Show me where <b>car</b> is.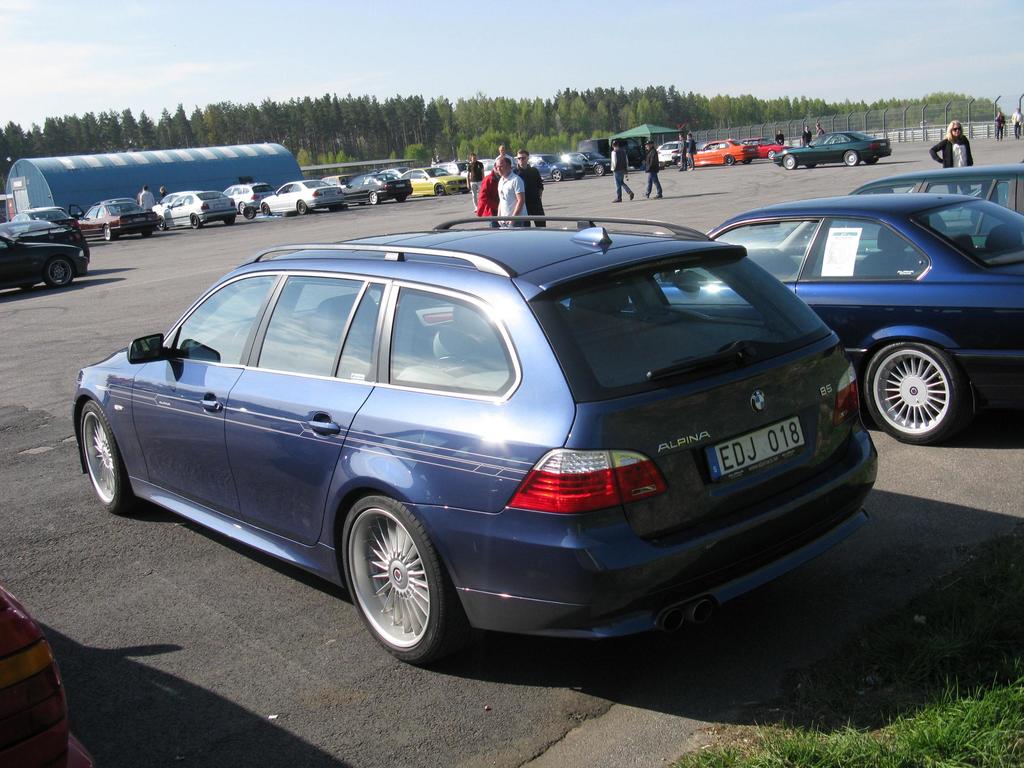
<b>car</b> is at region(529, 150, 584, 180).
